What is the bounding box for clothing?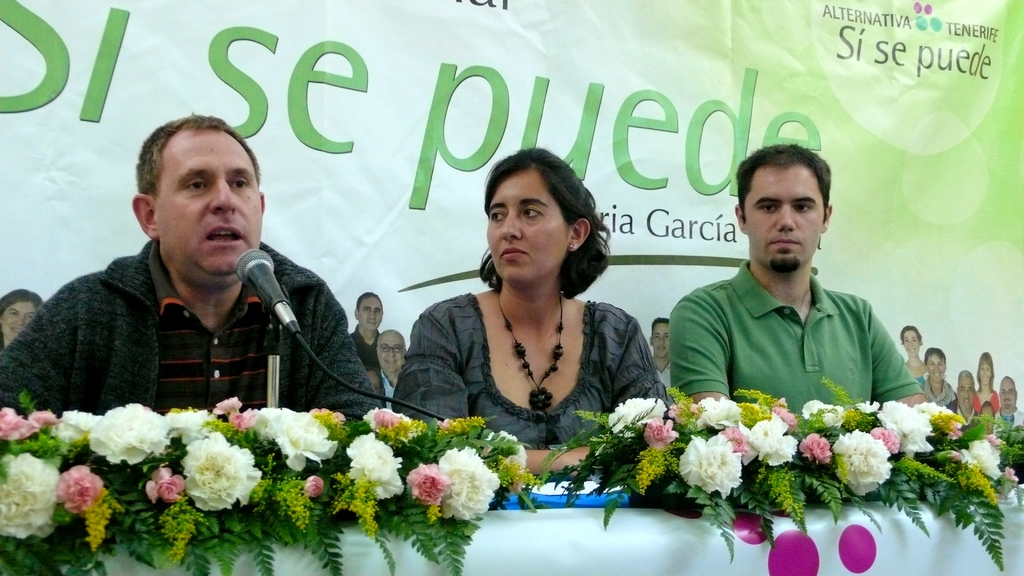
BBox(18, 203, 364, 429).
